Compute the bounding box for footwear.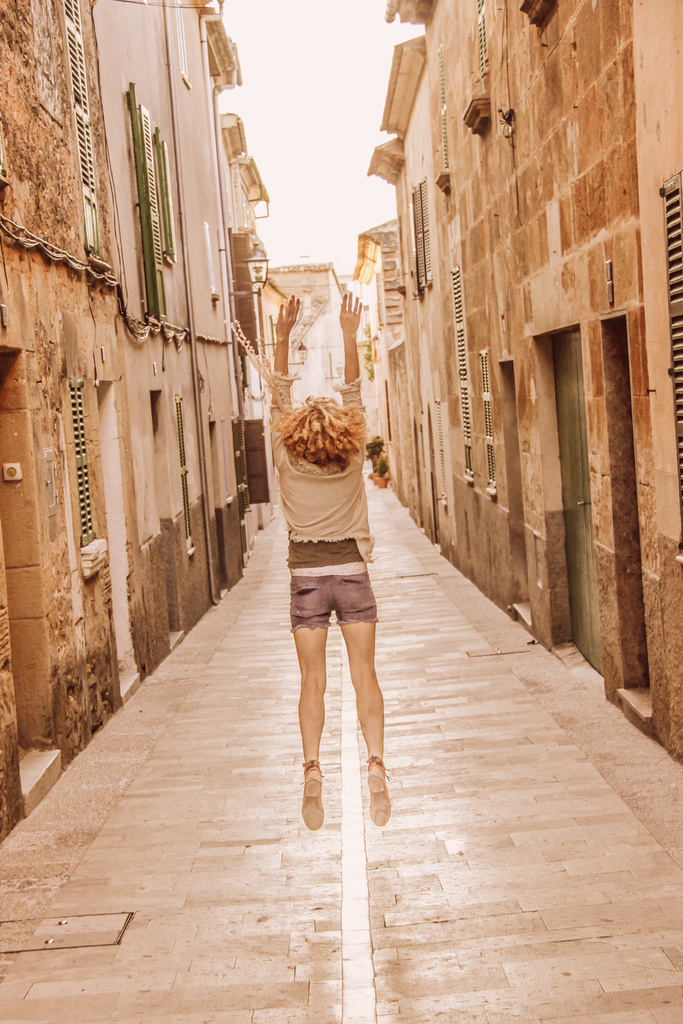
x1=351 y1=735 x2=403 y2=849.
